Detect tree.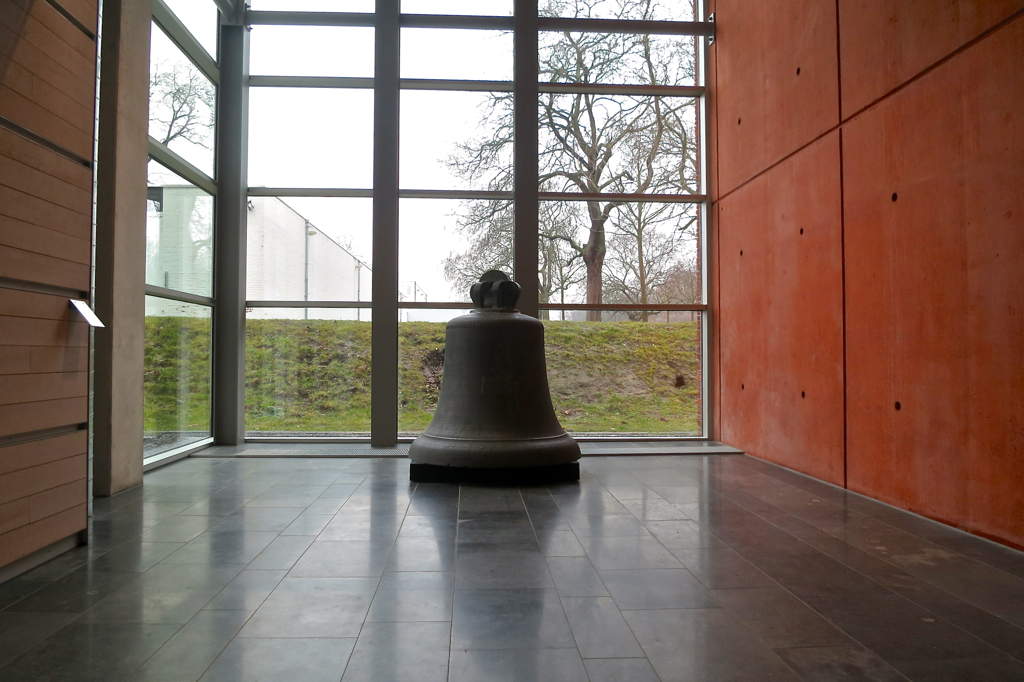
Detected at {"left": 451, "top": 177, "right": 579, "bottom": 309}.
